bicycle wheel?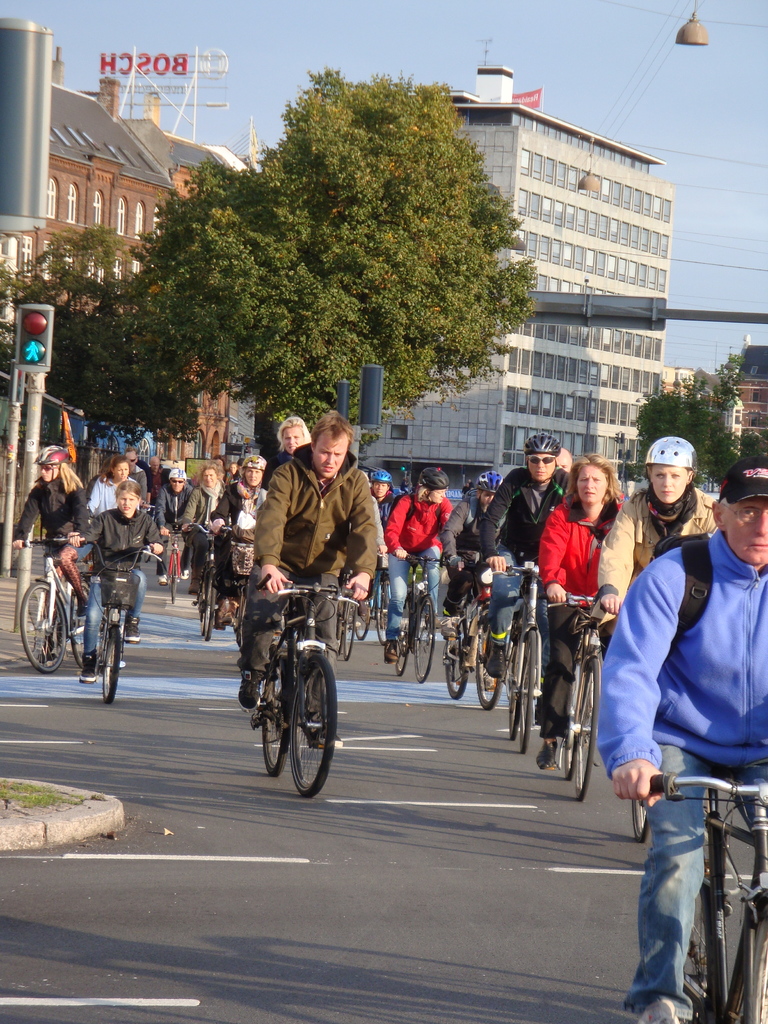
476 628 502 709
